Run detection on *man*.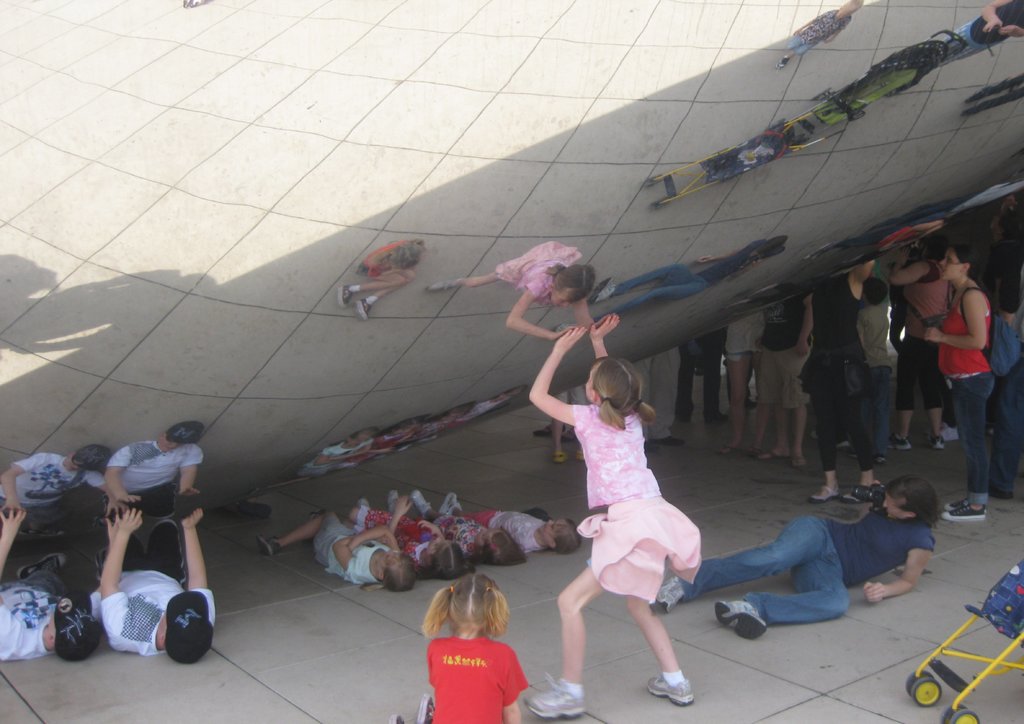
Result: bbox=[84, 431, 202, 563].
